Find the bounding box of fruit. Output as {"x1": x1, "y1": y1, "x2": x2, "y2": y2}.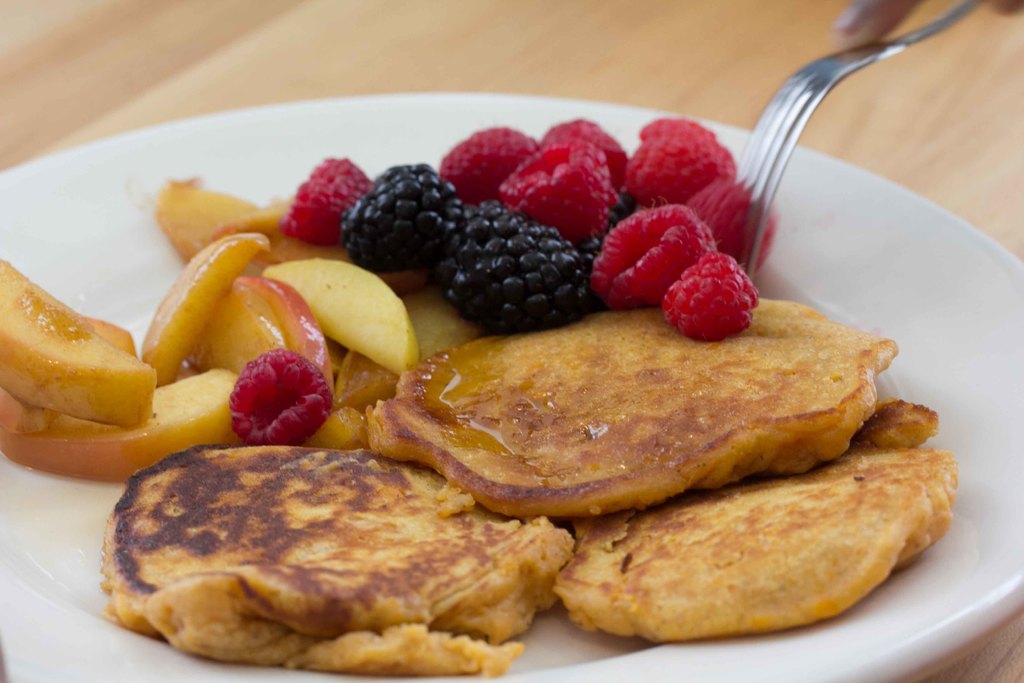
{"x1": 663, "y1": 253, "x2": 771, "y2": 335}.
